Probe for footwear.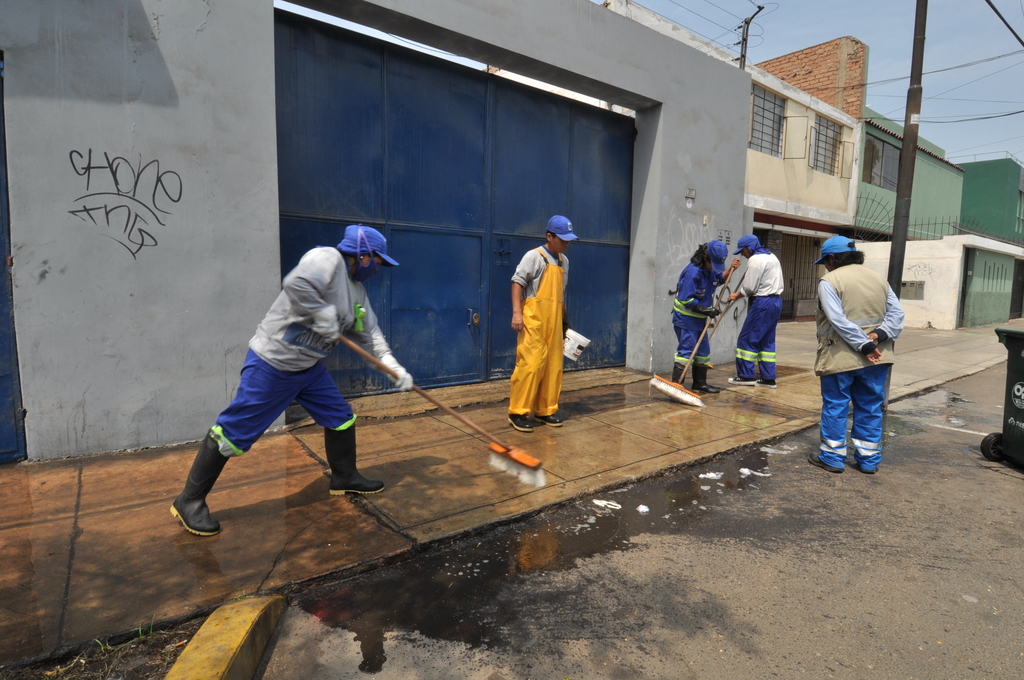
Probe result: x1=505 y1=408 x2=536 y2=434.
